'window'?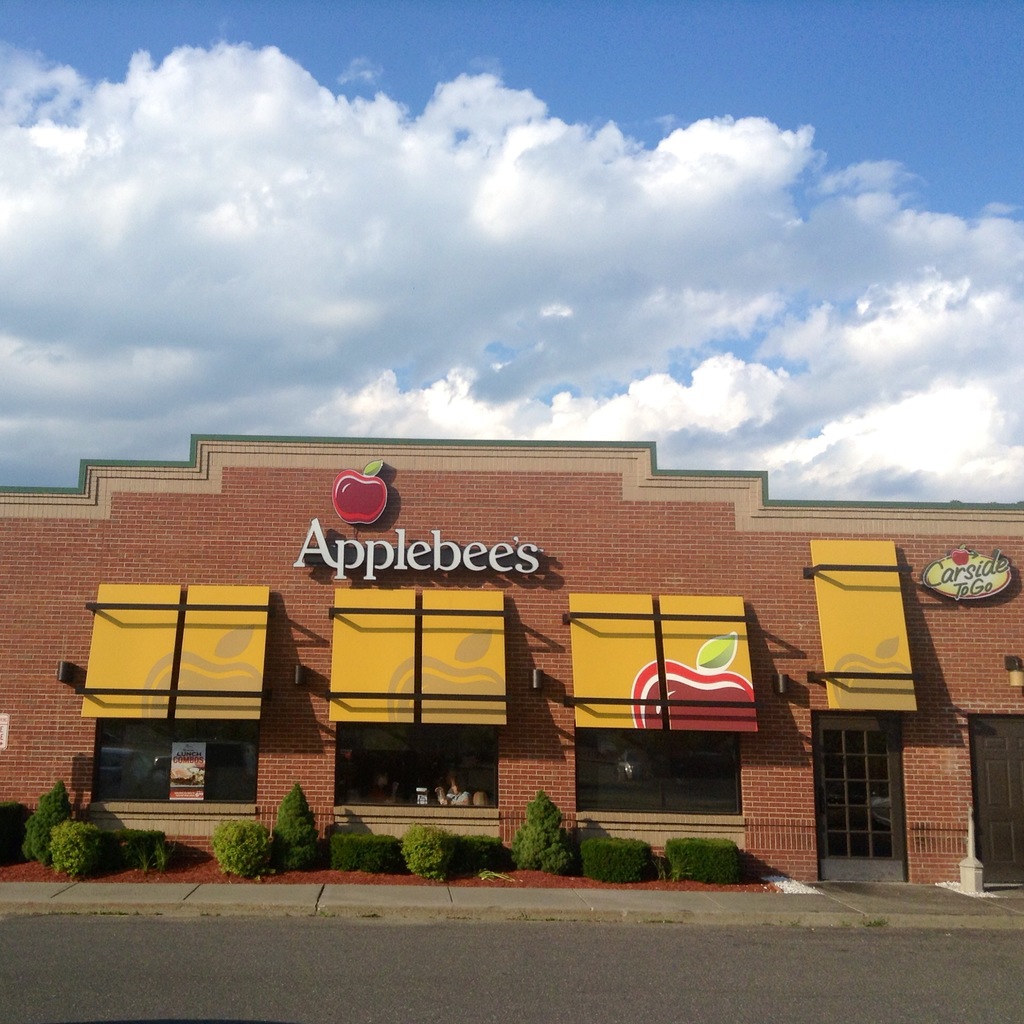
(76,580,265,836)
